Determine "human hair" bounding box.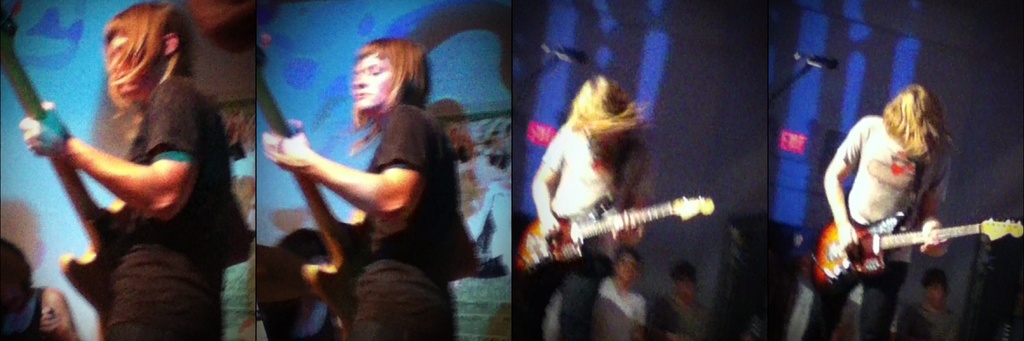
Determined: [105, 2, 196, 112].
